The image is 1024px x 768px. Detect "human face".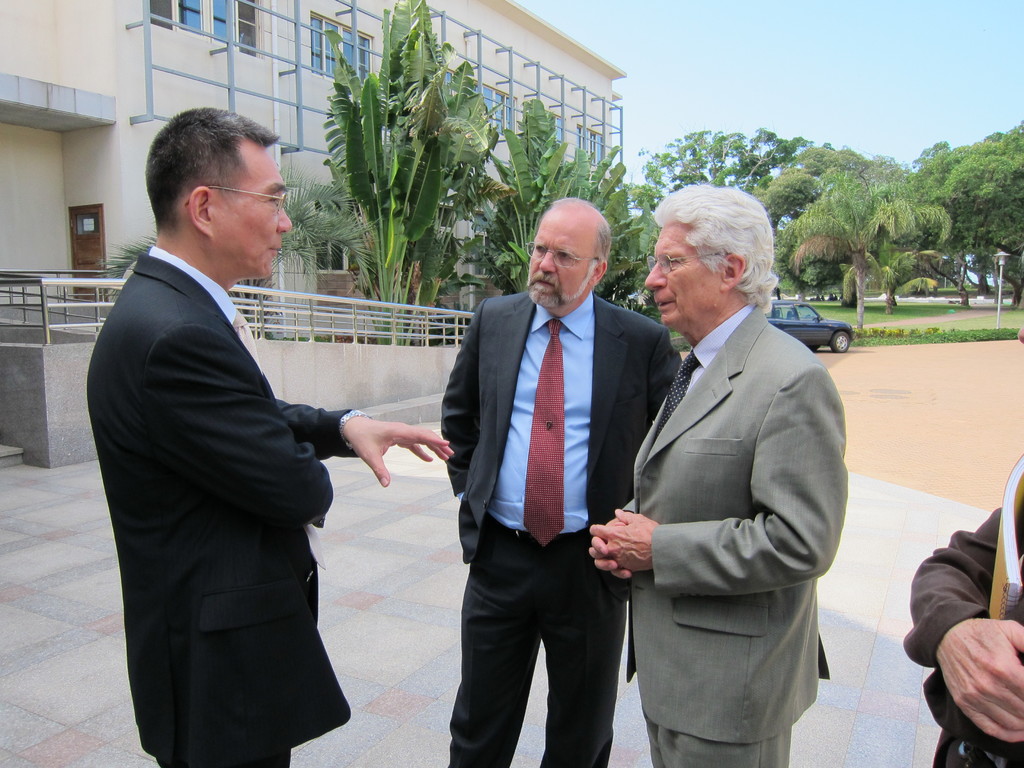
Detection: [648,221,724,324].
